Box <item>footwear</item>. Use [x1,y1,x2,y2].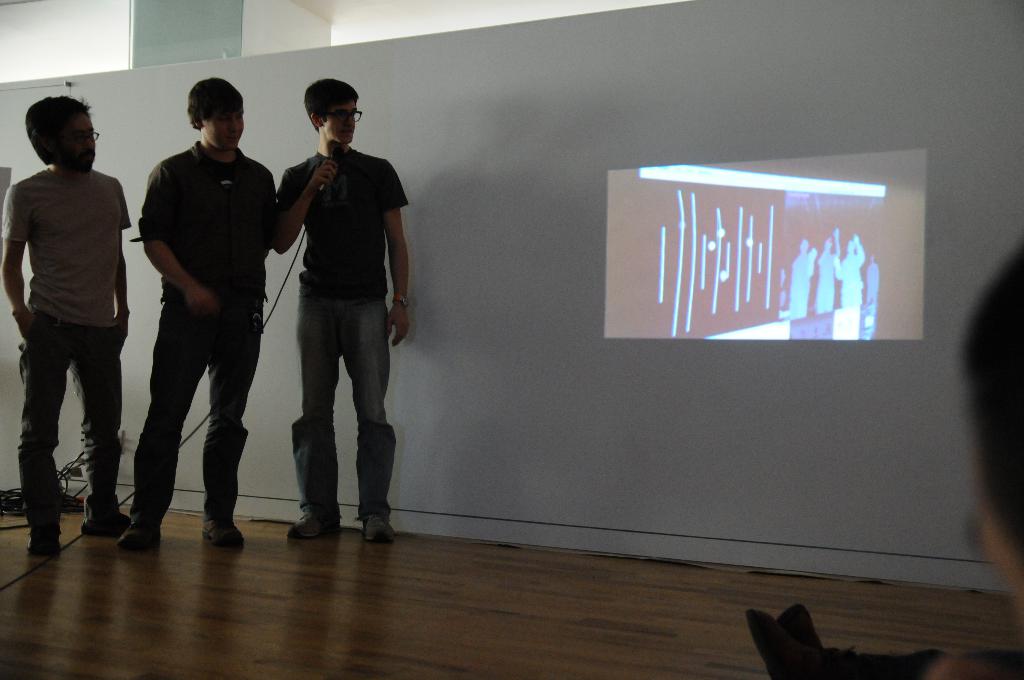
[22,534,63,559].
